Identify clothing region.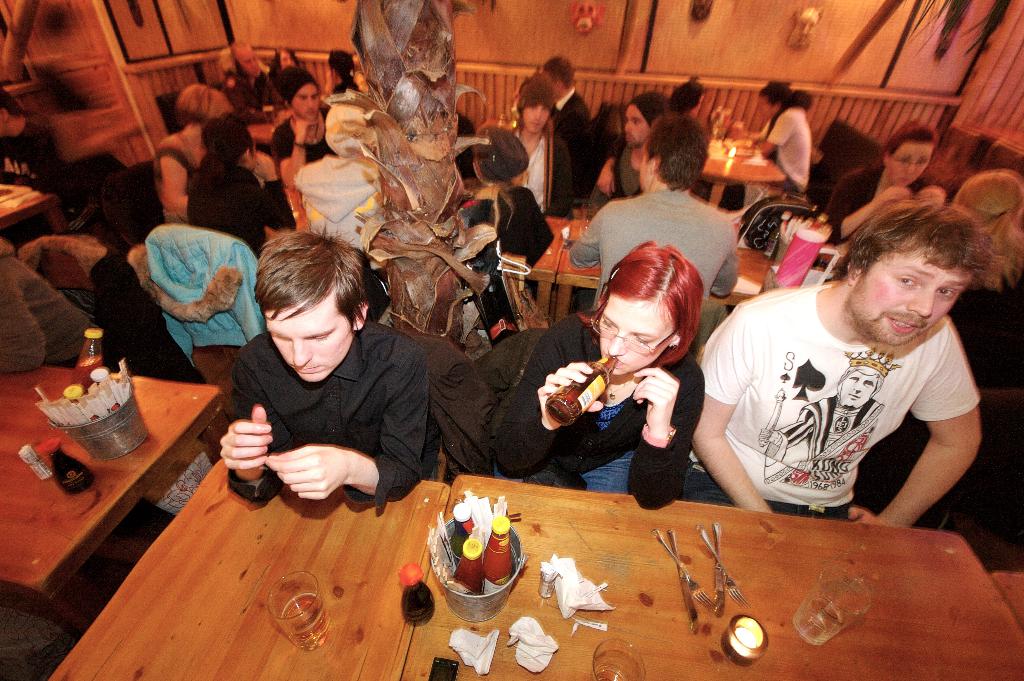
Region: BBox(590, 143, 648, 214).
